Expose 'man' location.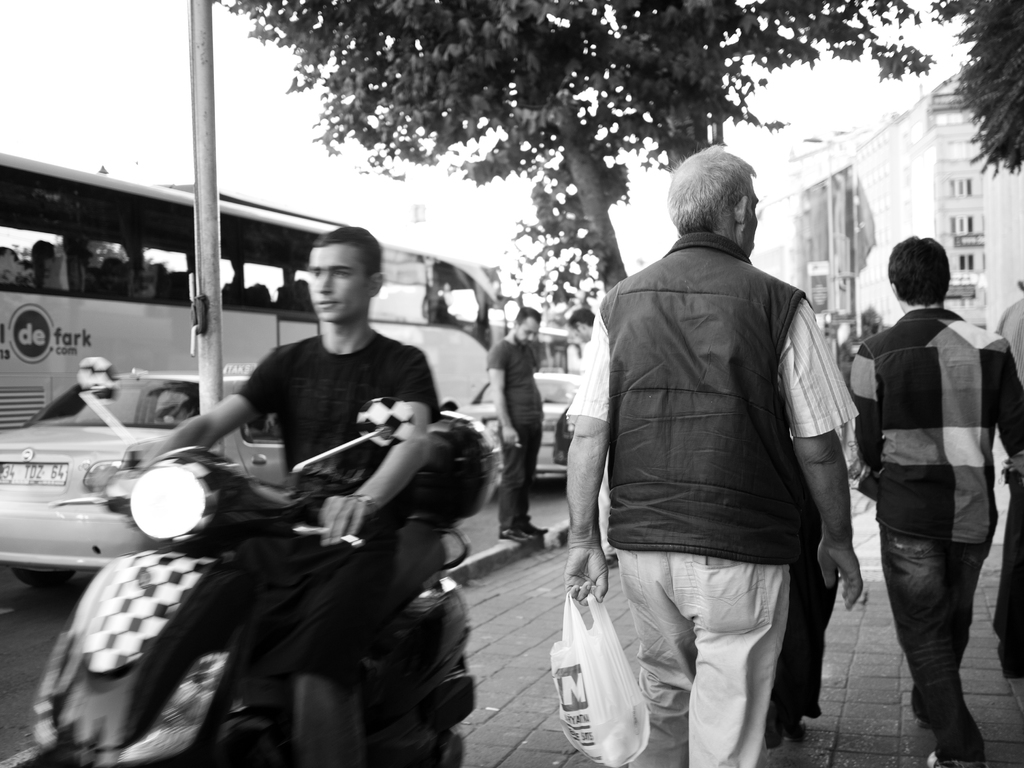
Exposed at x1=117, y1=222, x2=451, y2=767.
